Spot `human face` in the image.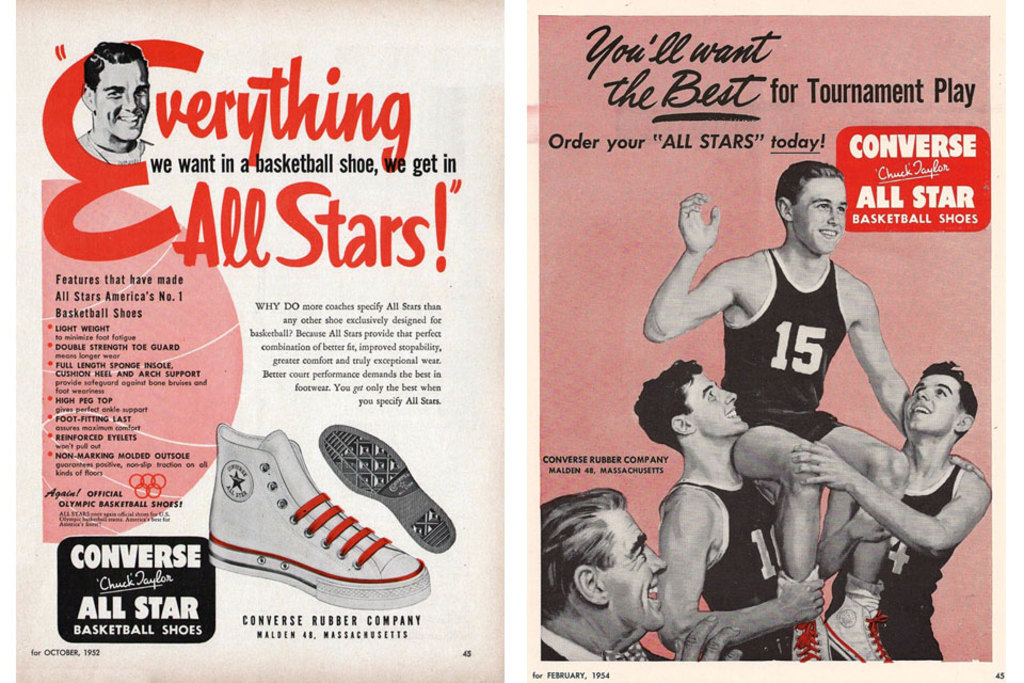
`human face` found at <bbox>901, 374, 961, 435</bbox>.
